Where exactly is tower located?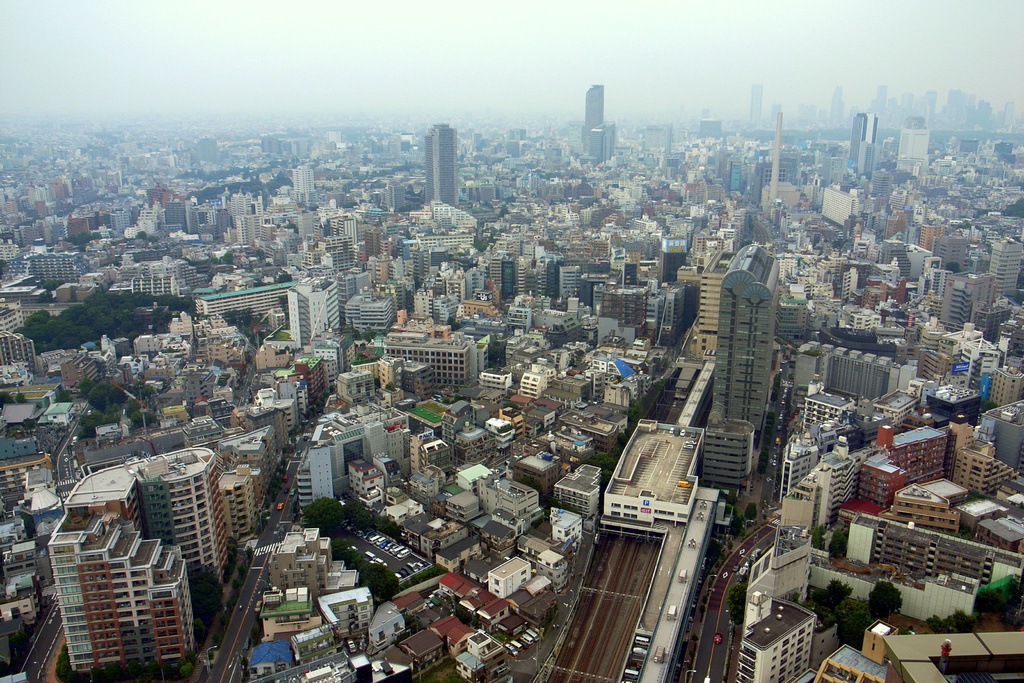
Its bounding box is pyautogui.locateOnScreen(50, 452, 243, 661).
